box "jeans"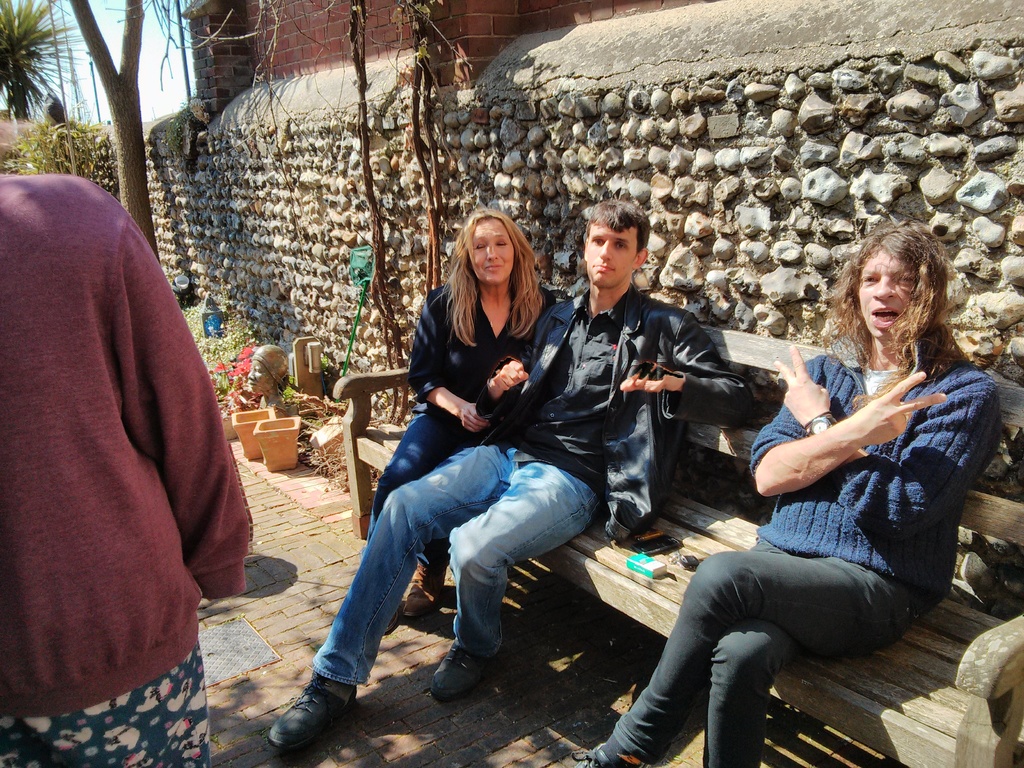
crop(365, 414, 468, 568)
